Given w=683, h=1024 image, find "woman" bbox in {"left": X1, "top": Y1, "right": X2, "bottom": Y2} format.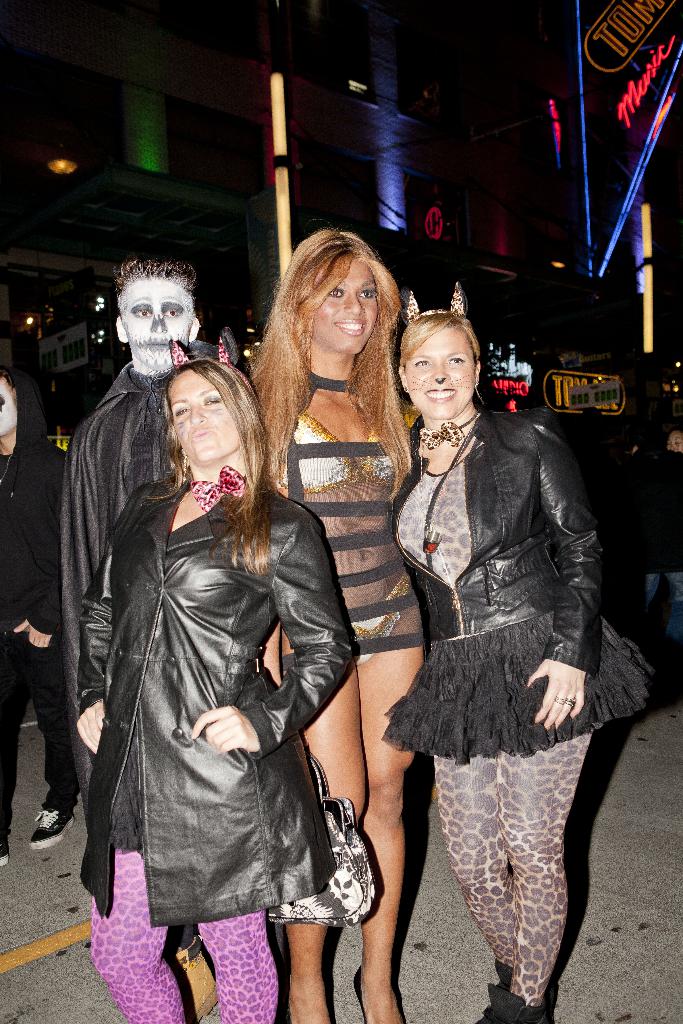
{"left": 327, "top": 298, "right": 605, "bottom": 986}.
